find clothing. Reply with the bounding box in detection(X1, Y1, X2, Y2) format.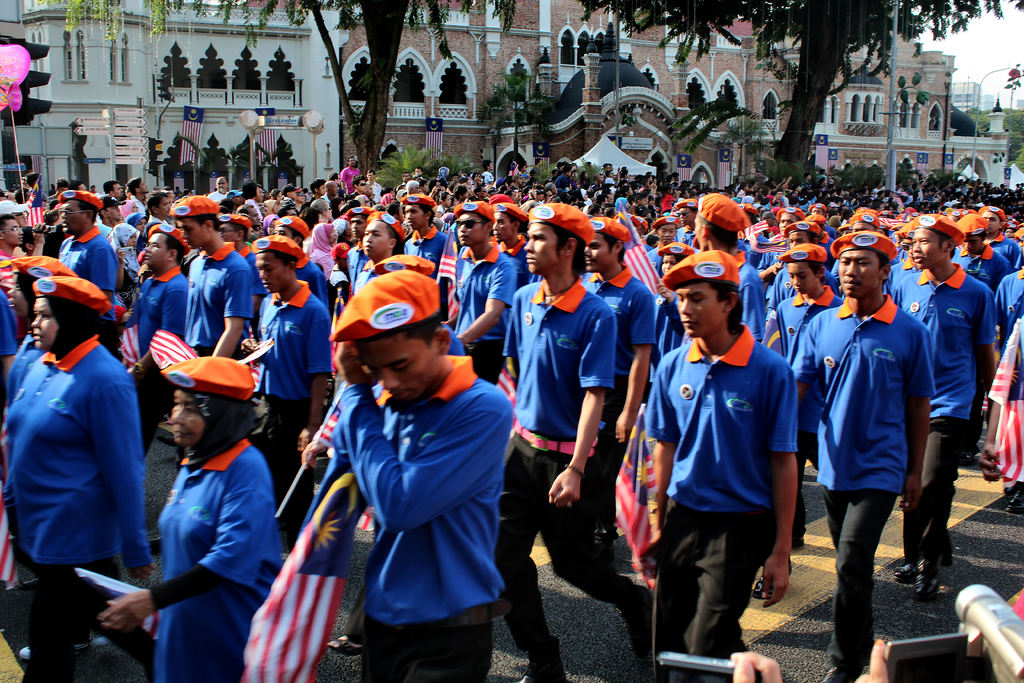
detection(780, 293, 939, 682).
